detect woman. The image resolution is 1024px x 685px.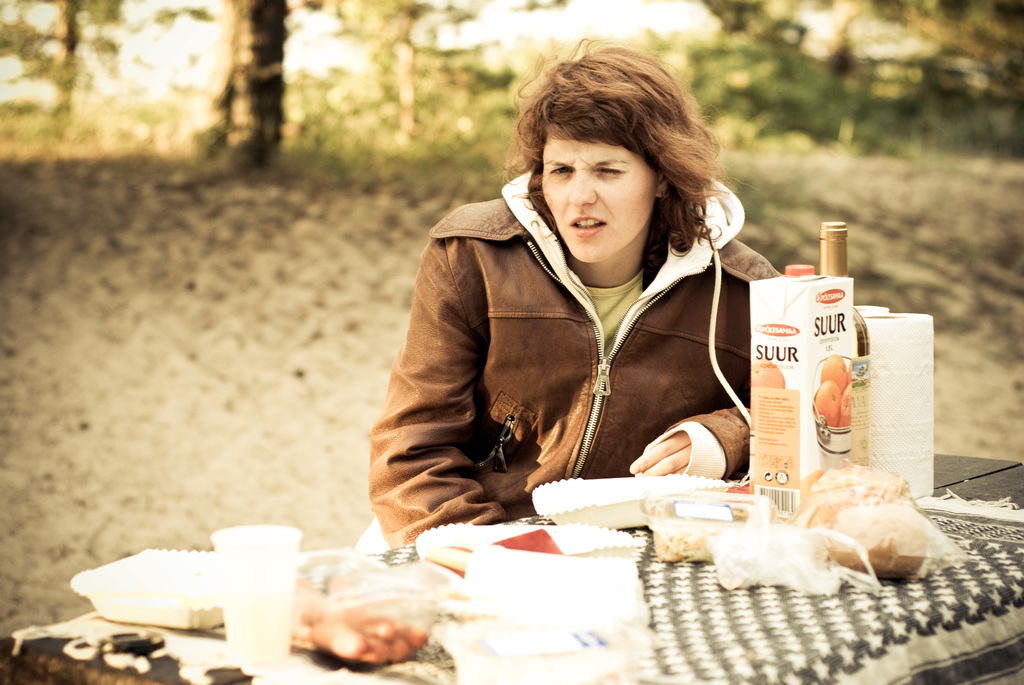
locate(361, 44, 793, 555).
